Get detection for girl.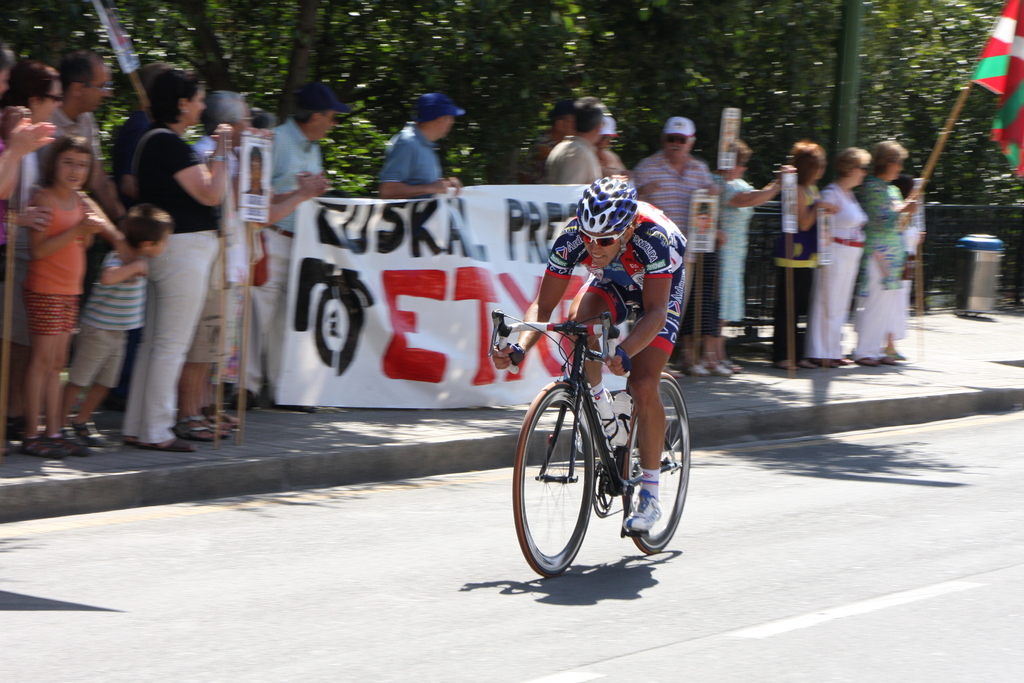
Detection: <bbox>22, 135, 109, 457</bbox>.
